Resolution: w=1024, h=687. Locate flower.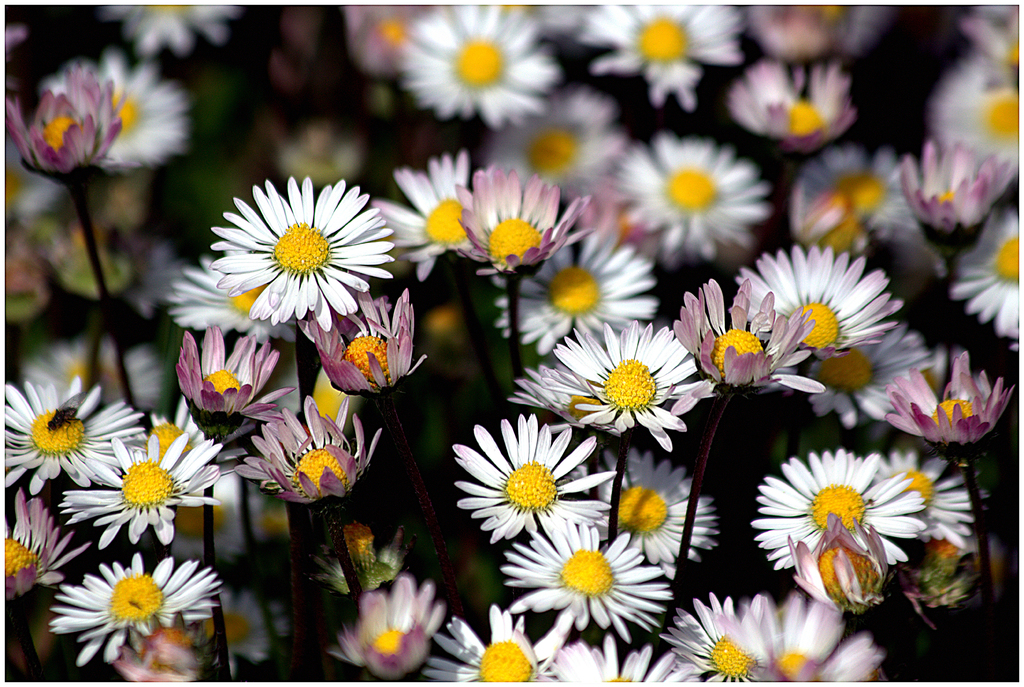
<region>47, 551, 218, 668</region>.
